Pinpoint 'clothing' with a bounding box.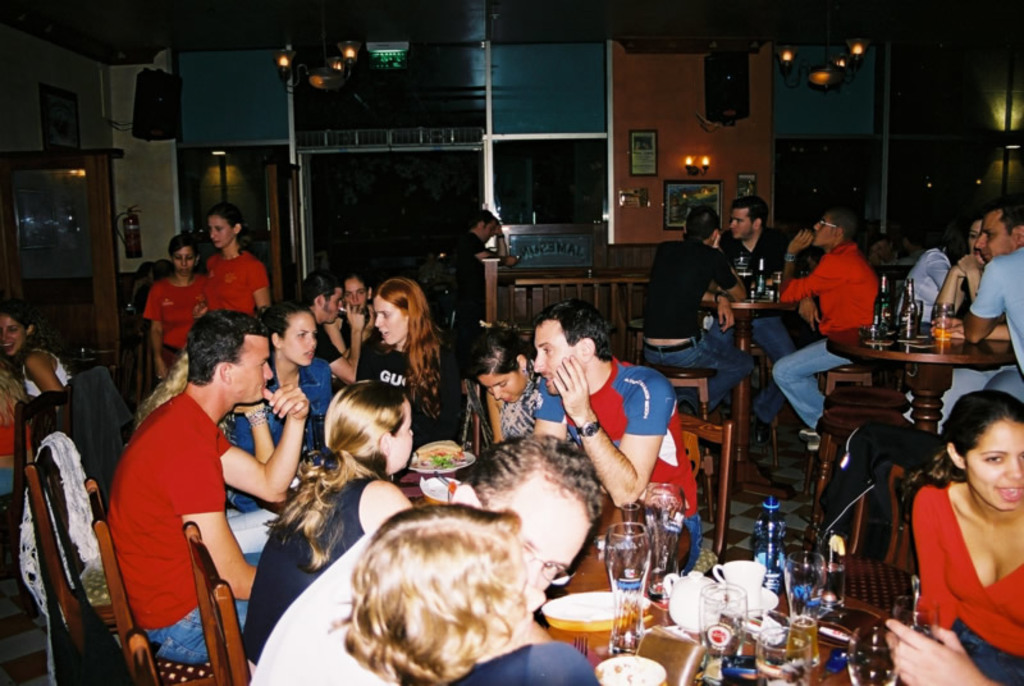
x1=975, y1=246, x2=1023, y2=380.
